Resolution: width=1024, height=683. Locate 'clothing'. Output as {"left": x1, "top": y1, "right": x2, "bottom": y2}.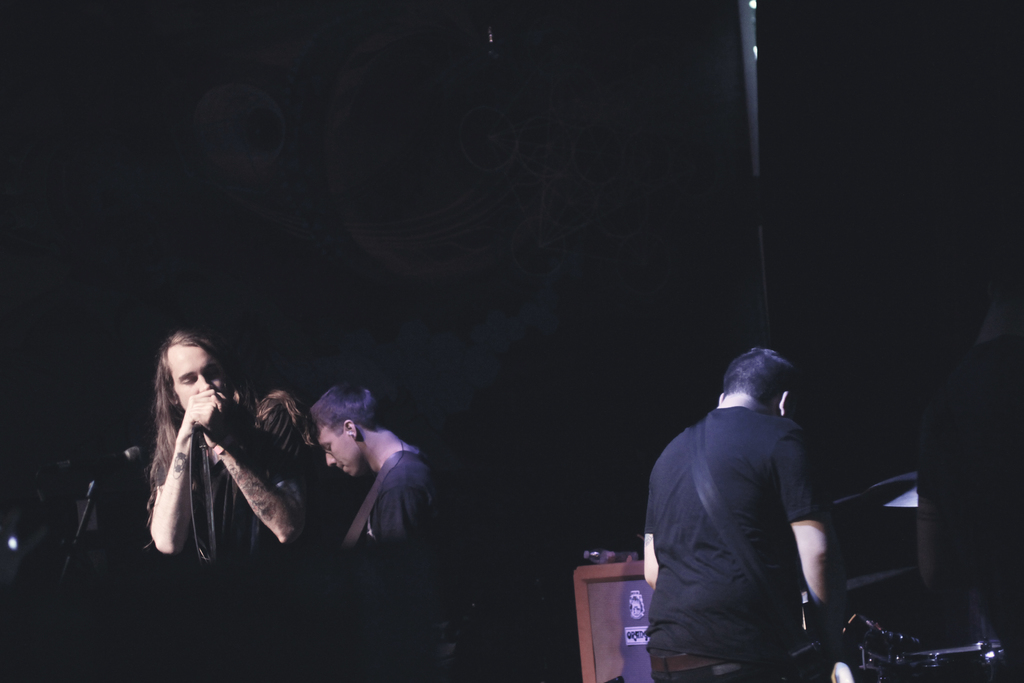
{"left": 138, "top": 413, "right": 310, "bottom": 682}.
